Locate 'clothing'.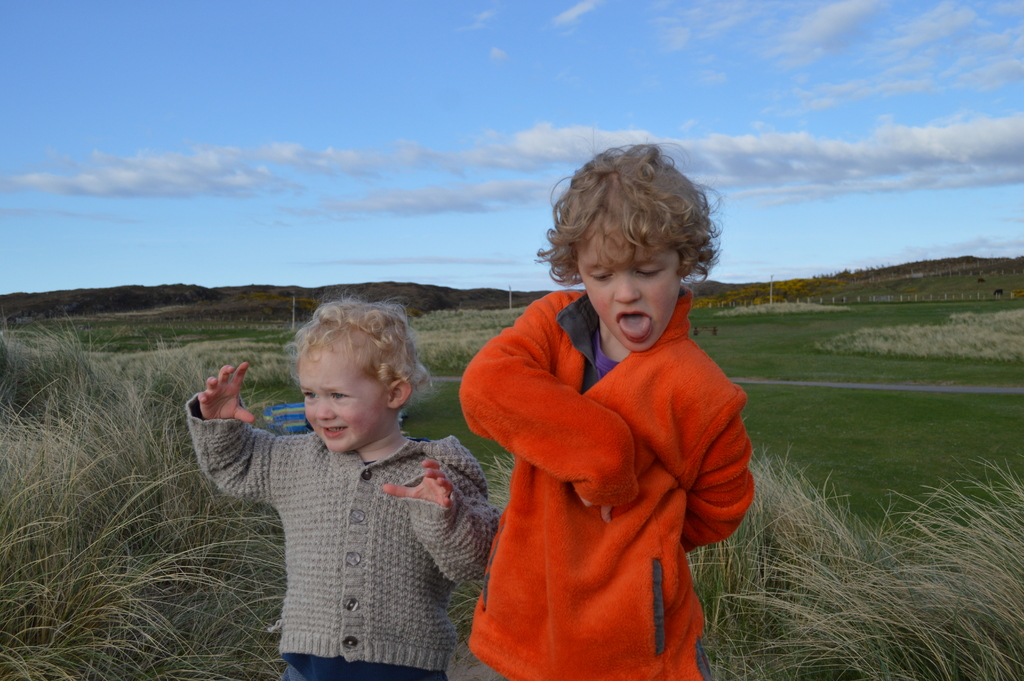
Bounding box: 182:393:497:680.
